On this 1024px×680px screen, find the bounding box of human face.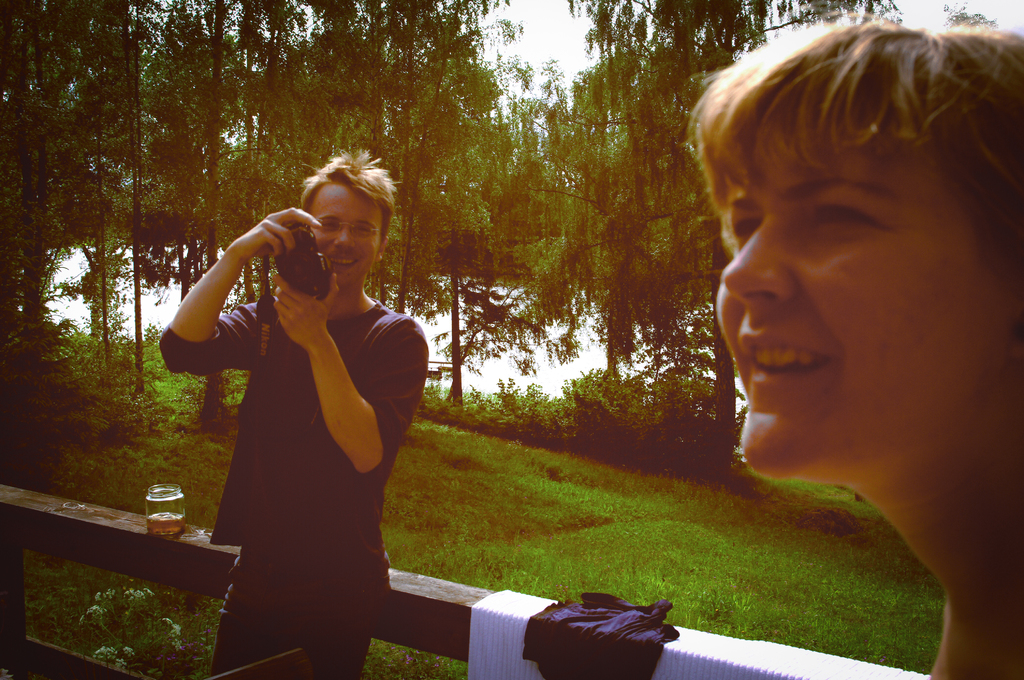
Bounding box: {"x1": 306, "y1": 187, "x2": 378, "y2": 286}.
